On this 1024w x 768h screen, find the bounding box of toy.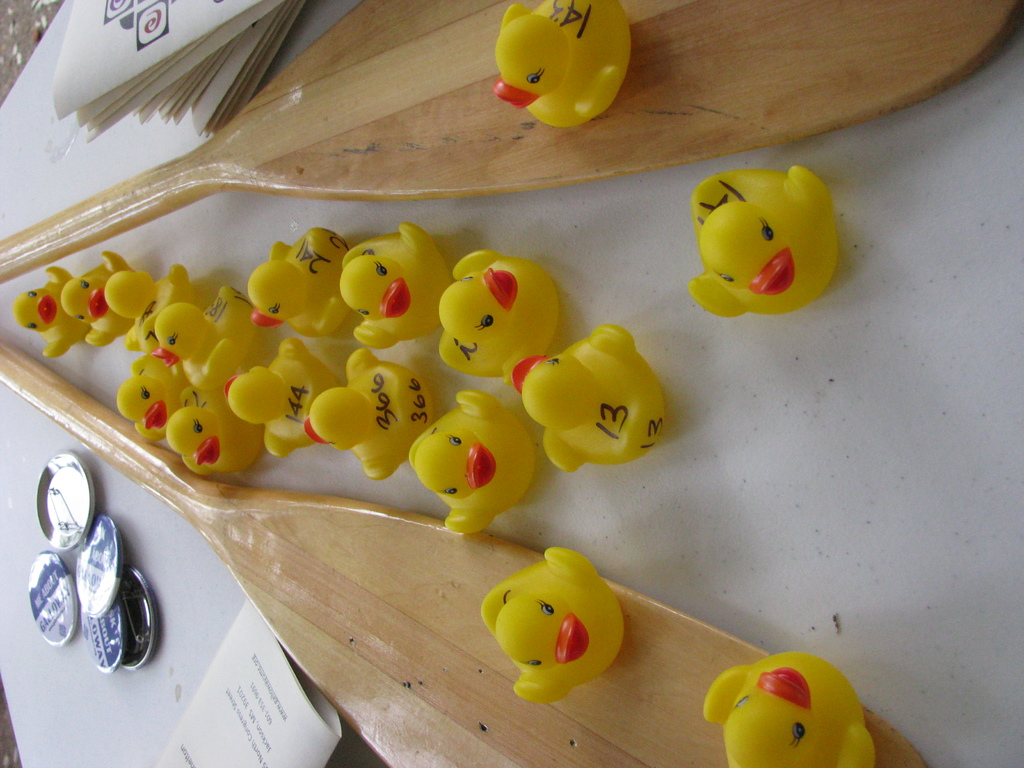
Bounding box: rect(440, 243, 564, 378).
